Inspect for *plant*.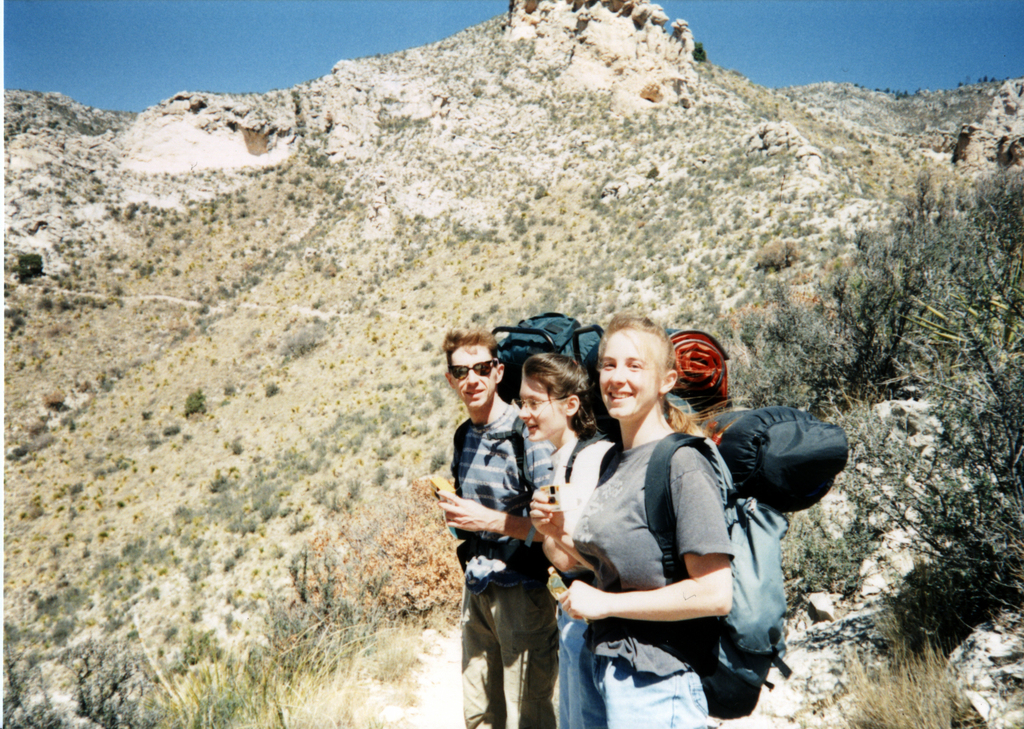
Inspection: {"left": 391, "top": 472, "right": 404, "bottom": 479}.
